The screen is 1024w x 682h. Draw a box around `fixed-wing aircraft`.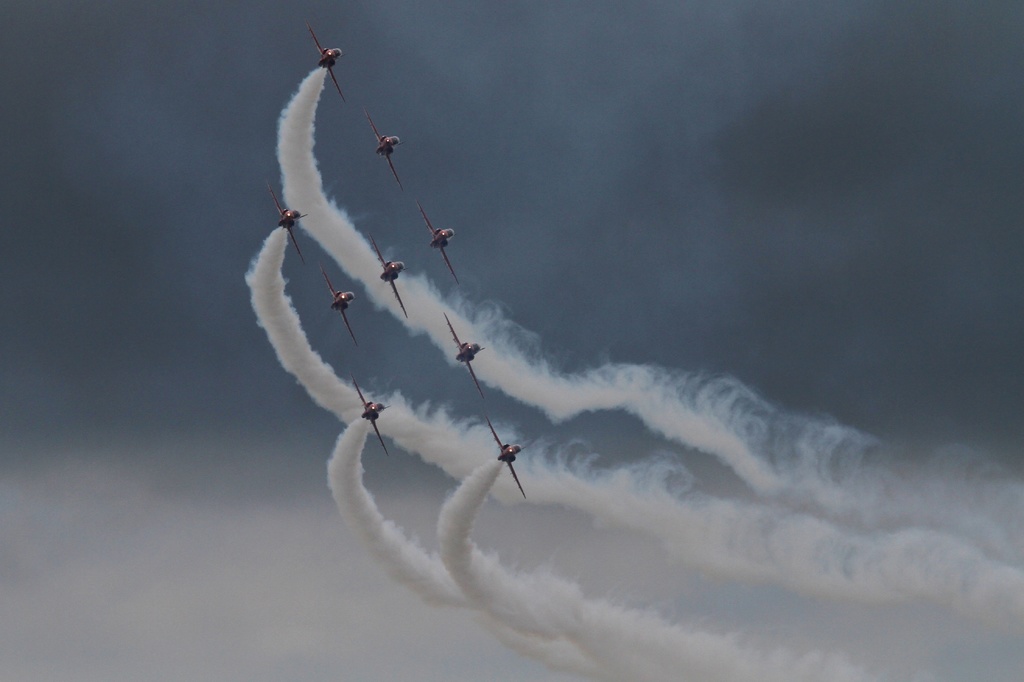
Rect(266, 176, 304, 260).
